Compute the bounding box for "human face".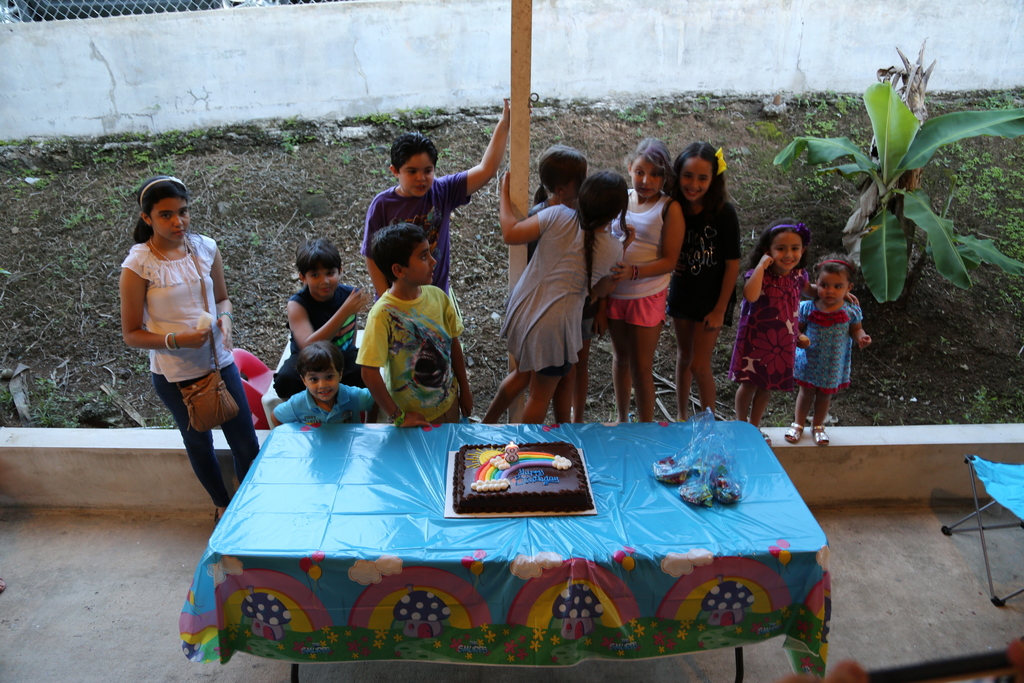
[403,237,439,283].
